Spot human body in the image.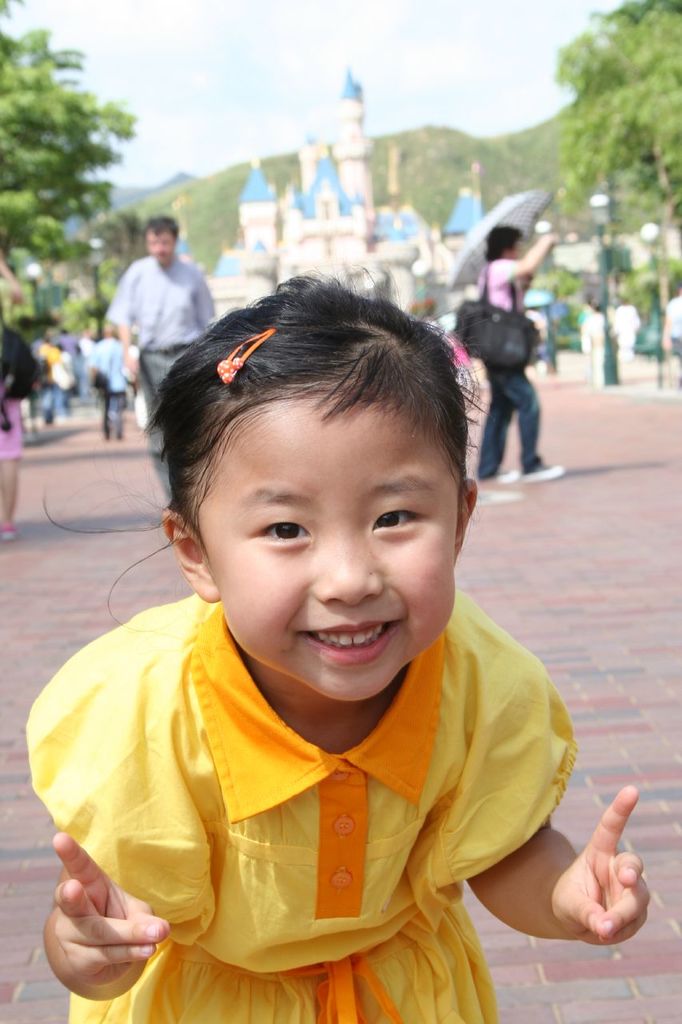
human body found at x1=101, y1=251, x2=210, y2=522.
